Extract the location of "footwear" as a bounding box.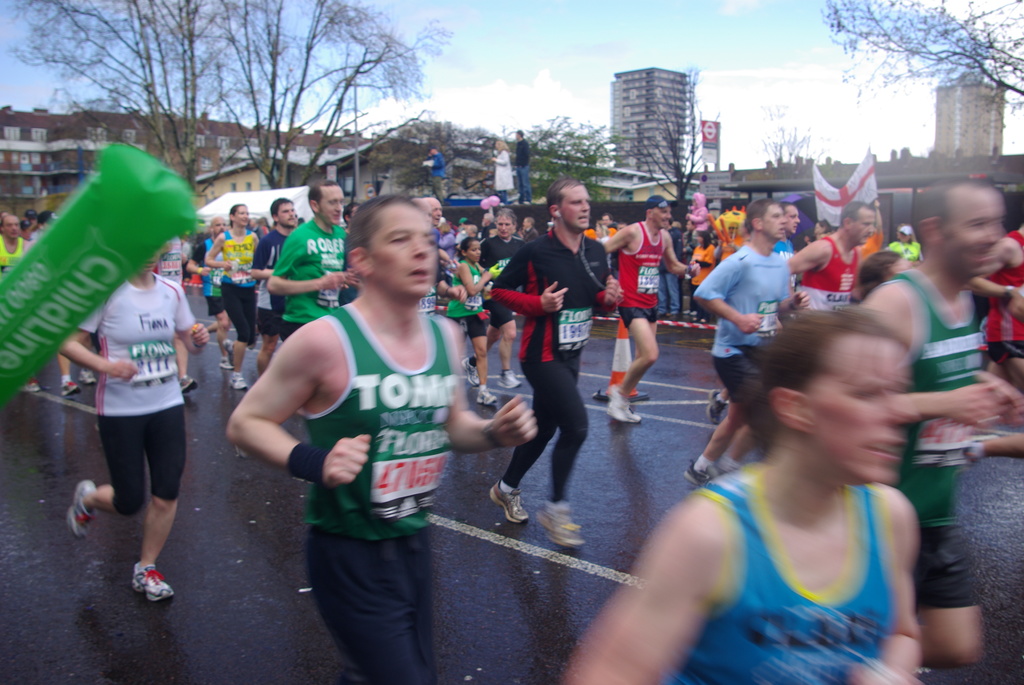
(218,356,234,372).
